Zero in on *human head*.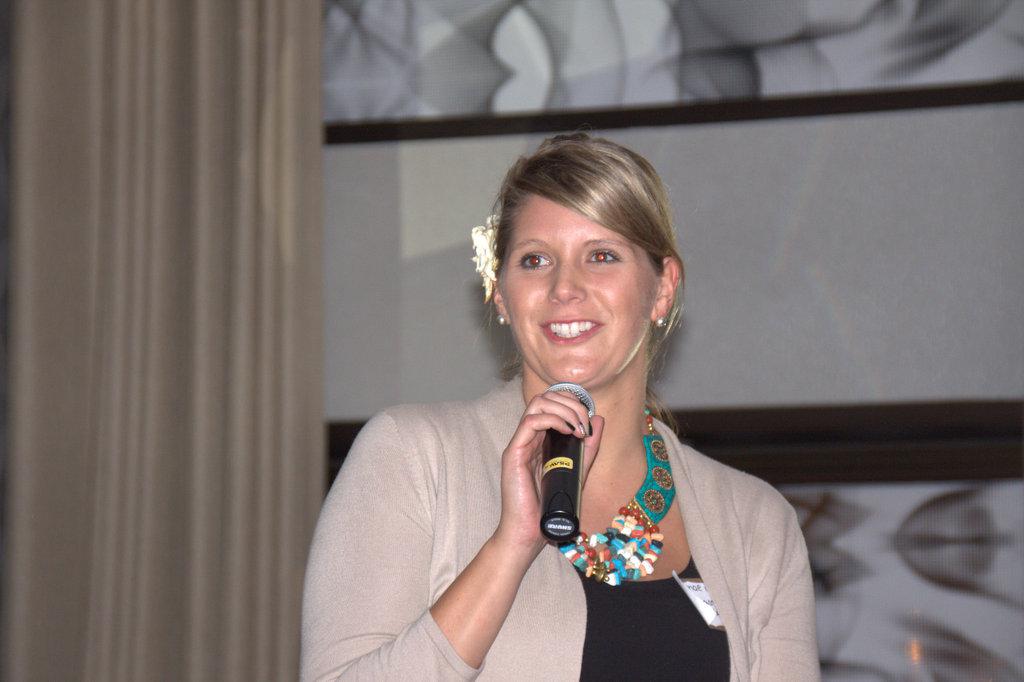
Zeroed in: <region>472, 128, 684, 398</region>.
